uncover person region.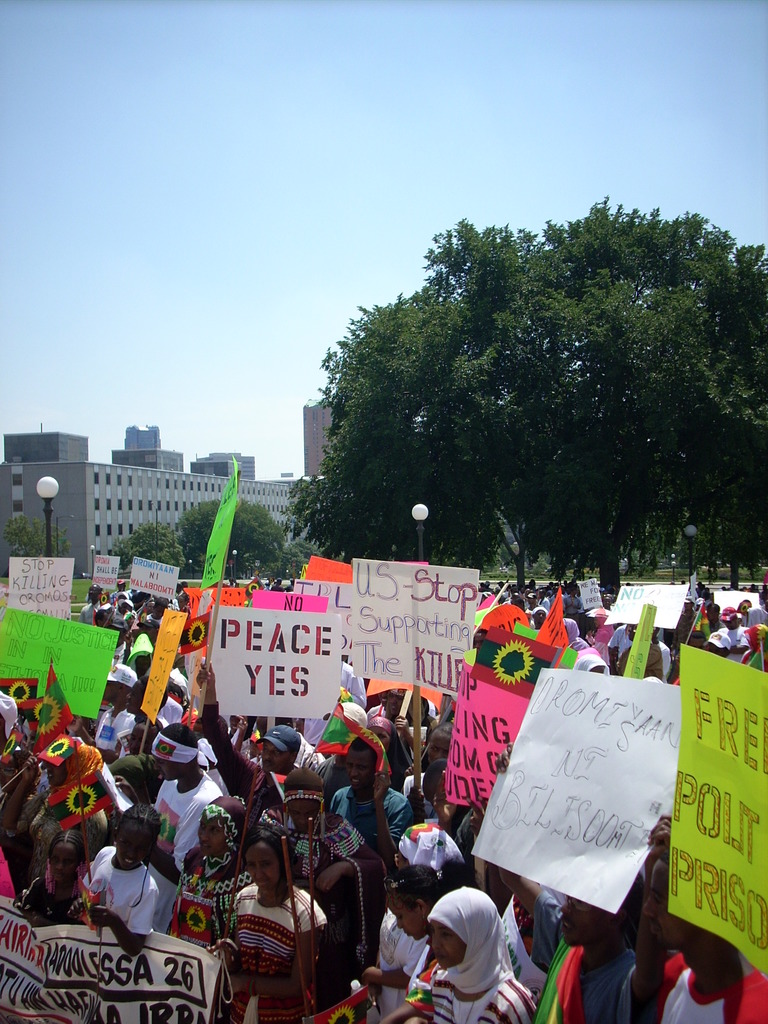
Uncovered: box=[601, 616, 650, 678].
